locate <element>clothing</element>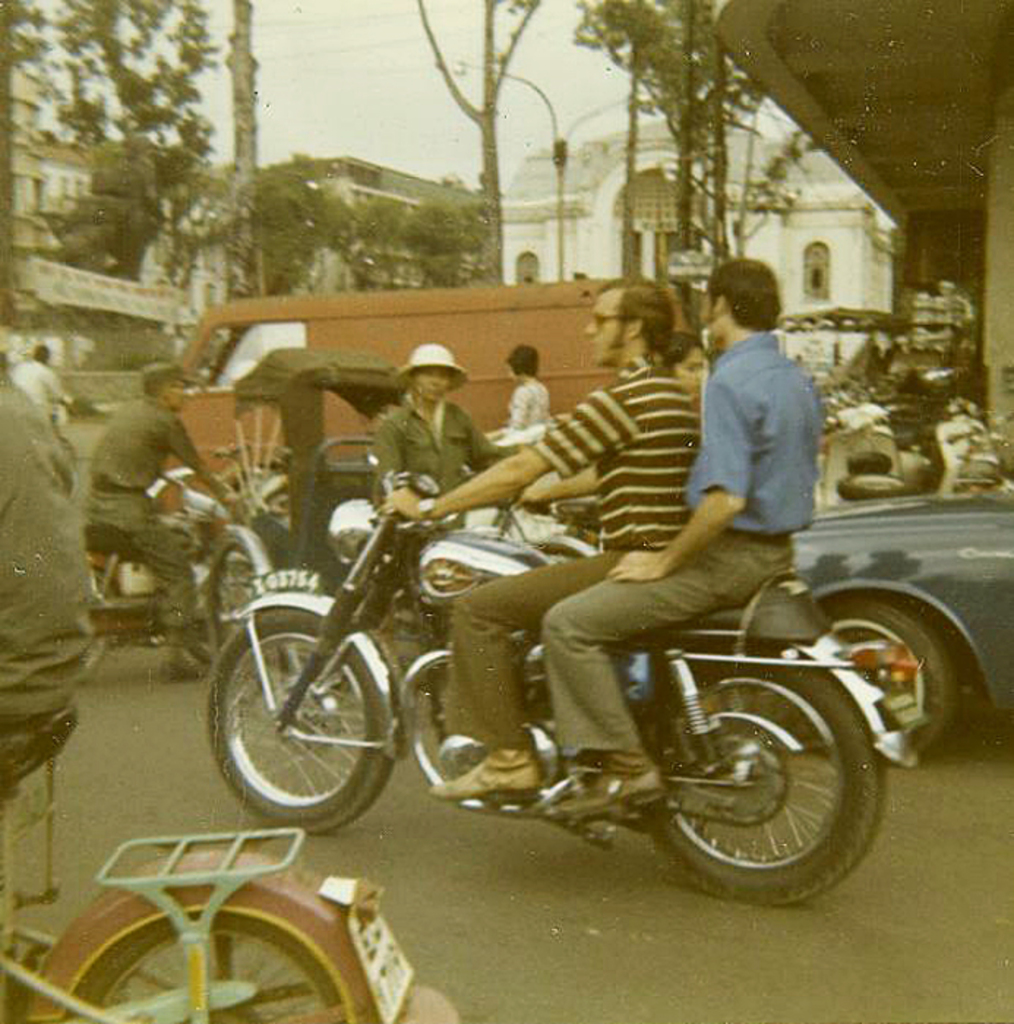
x1=536 y1=332 x2=822 y2=761
